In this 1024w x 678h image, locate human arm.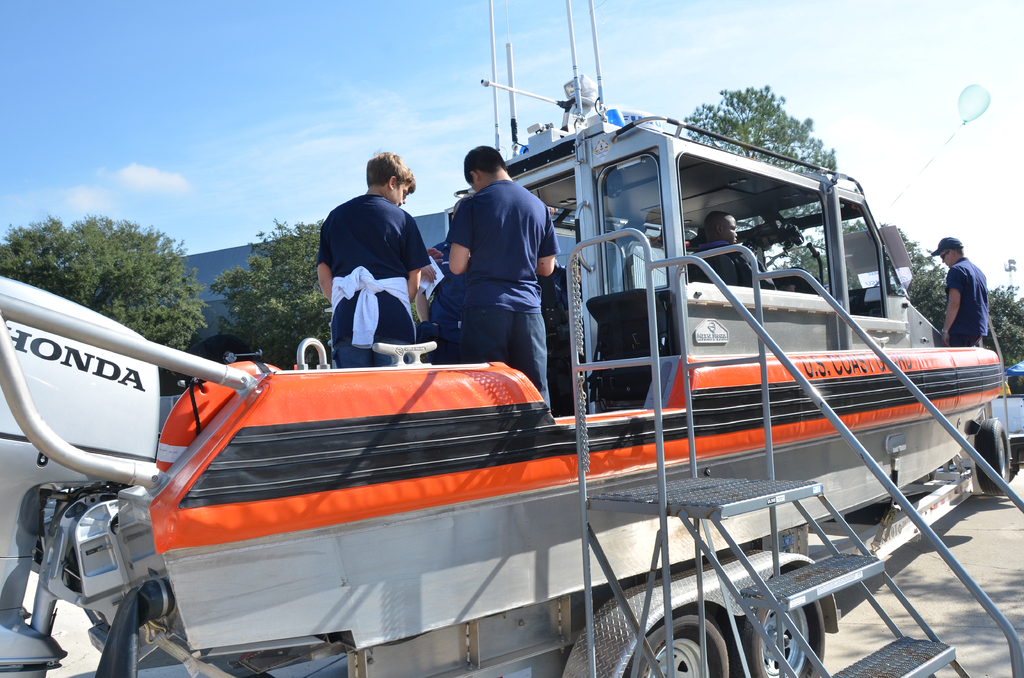
Bounding box: l=449, t=200, r=471, b=271.
